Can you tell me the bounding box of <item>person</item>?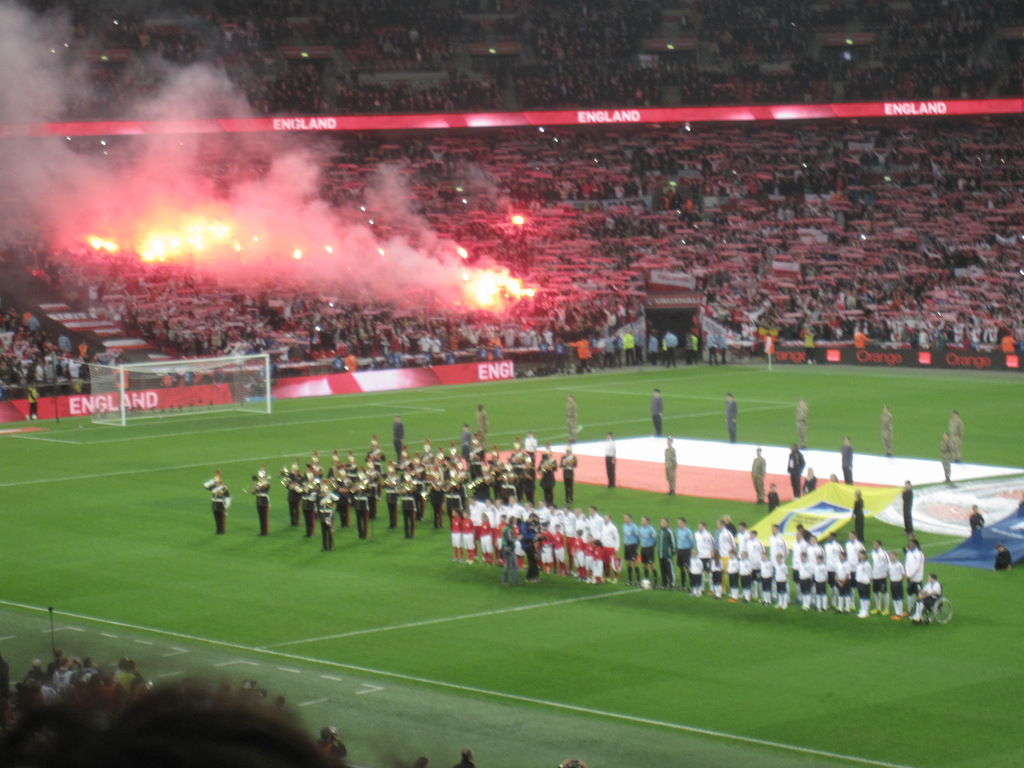
left=767, top=481, right=781, bottom=513.
